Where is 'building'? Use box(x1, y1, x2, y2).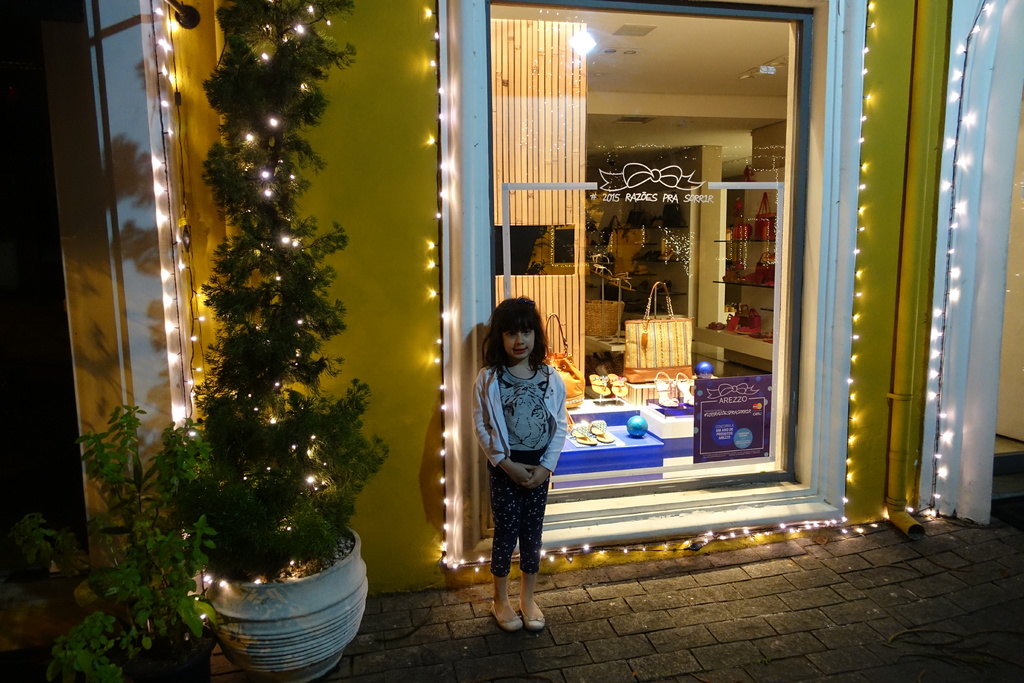
box(34, 0, 1023, 616).
